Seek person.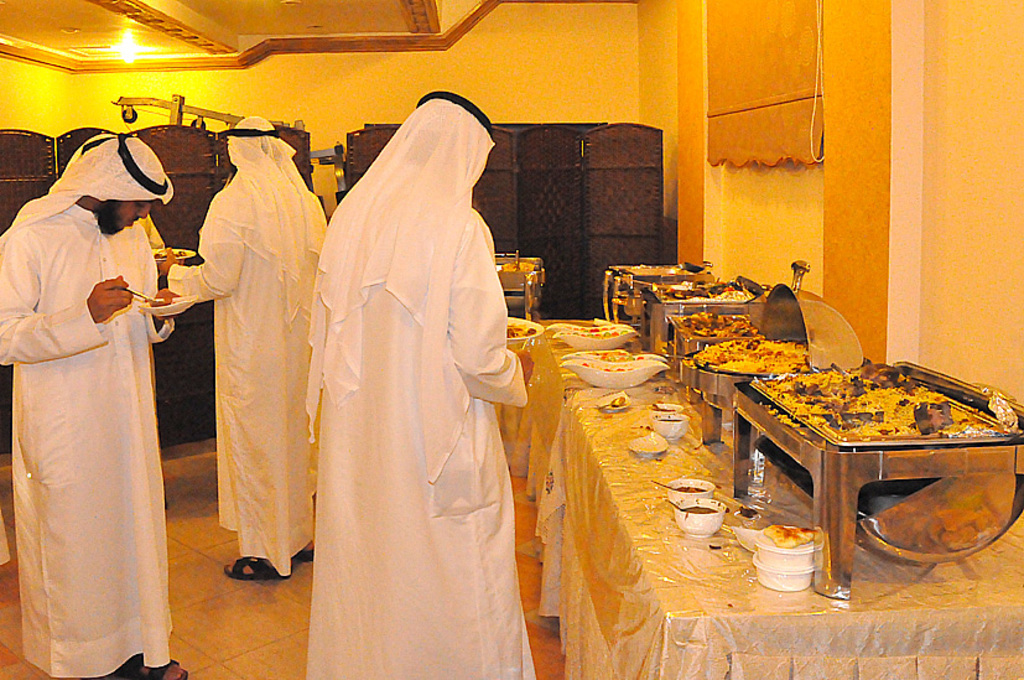
detection(162, 109, 324, 576).
